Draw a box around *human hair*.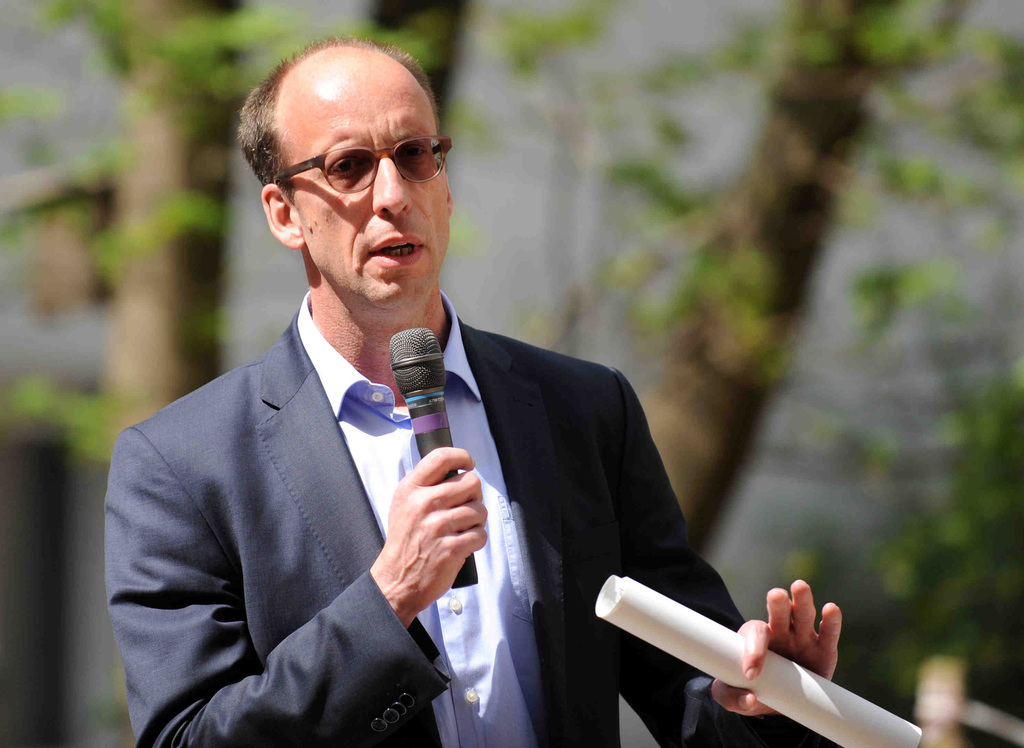
bbox(243, 31, 446, 213).
